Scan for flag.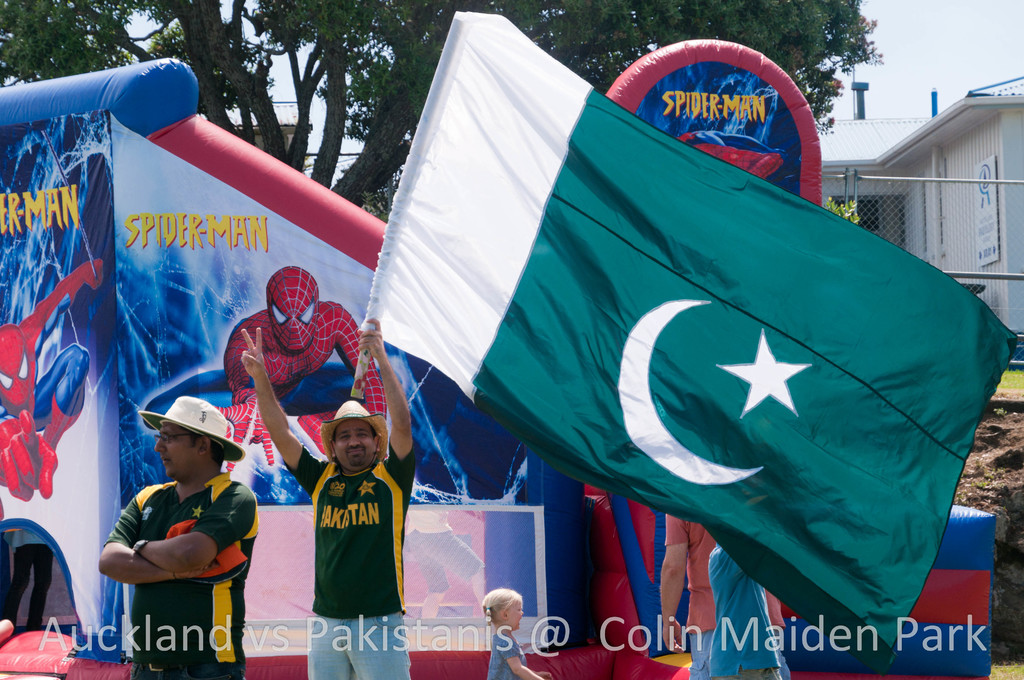
Scan result: <bbox>376, 33, 980, 620</bbox>.
